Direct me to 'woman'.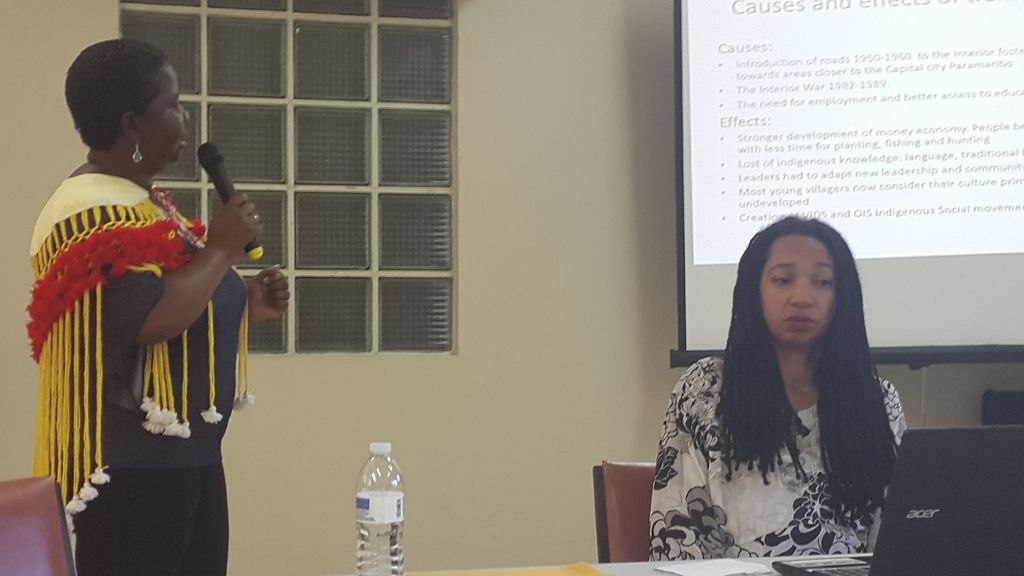
Direction: detection(25, 35, 291, 575).
